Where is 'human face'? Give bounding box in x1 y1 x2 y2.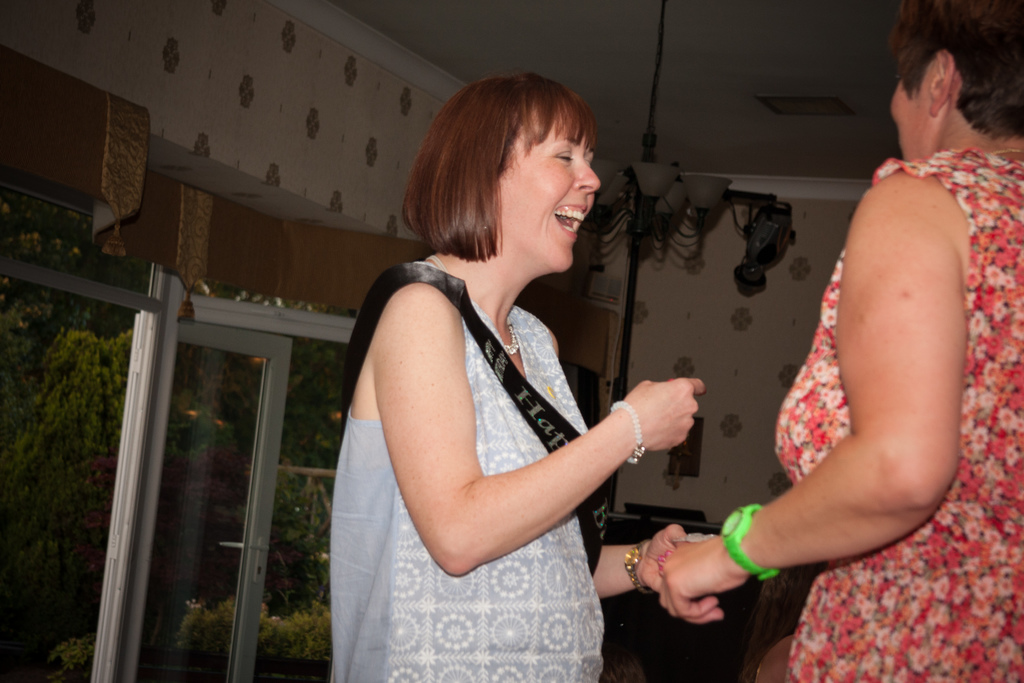
502 135 602 272.
